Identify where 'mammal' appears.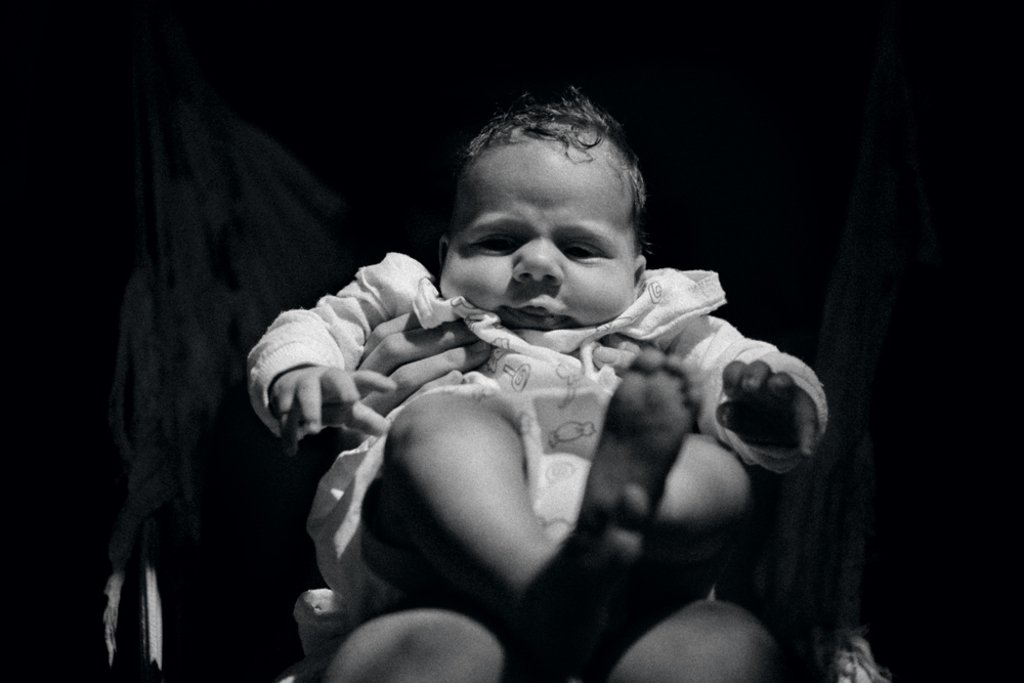
Appears at {"left": 96, "top": 10, "right": 793, "bottom": 682}.
